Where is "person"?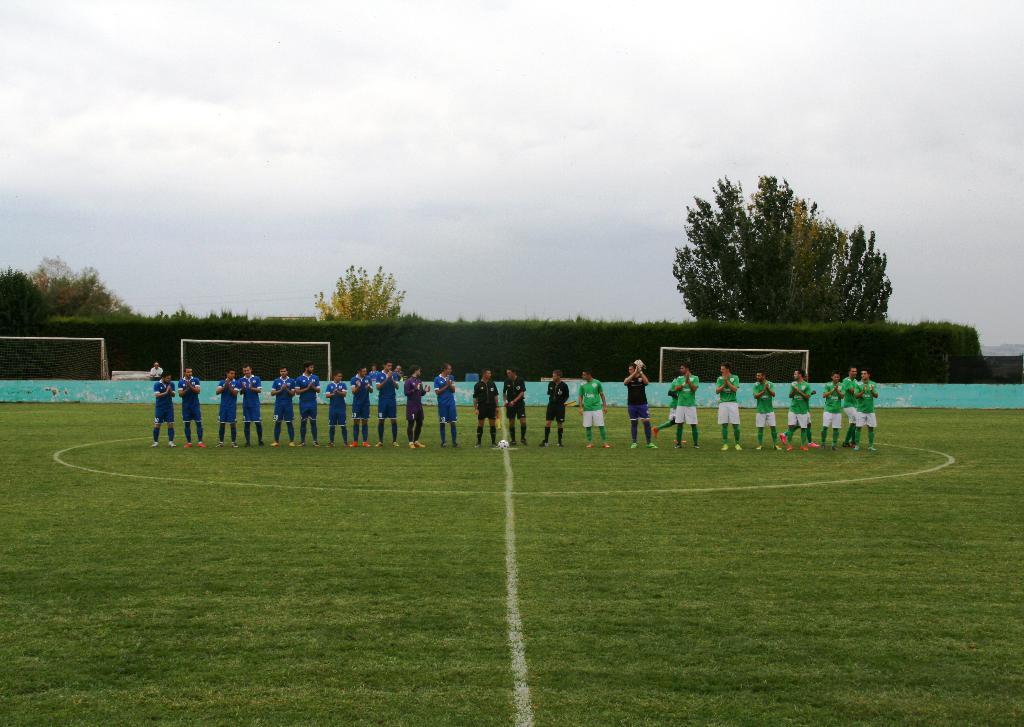
(x1=715, y1=362, x2=742, y2=452).
